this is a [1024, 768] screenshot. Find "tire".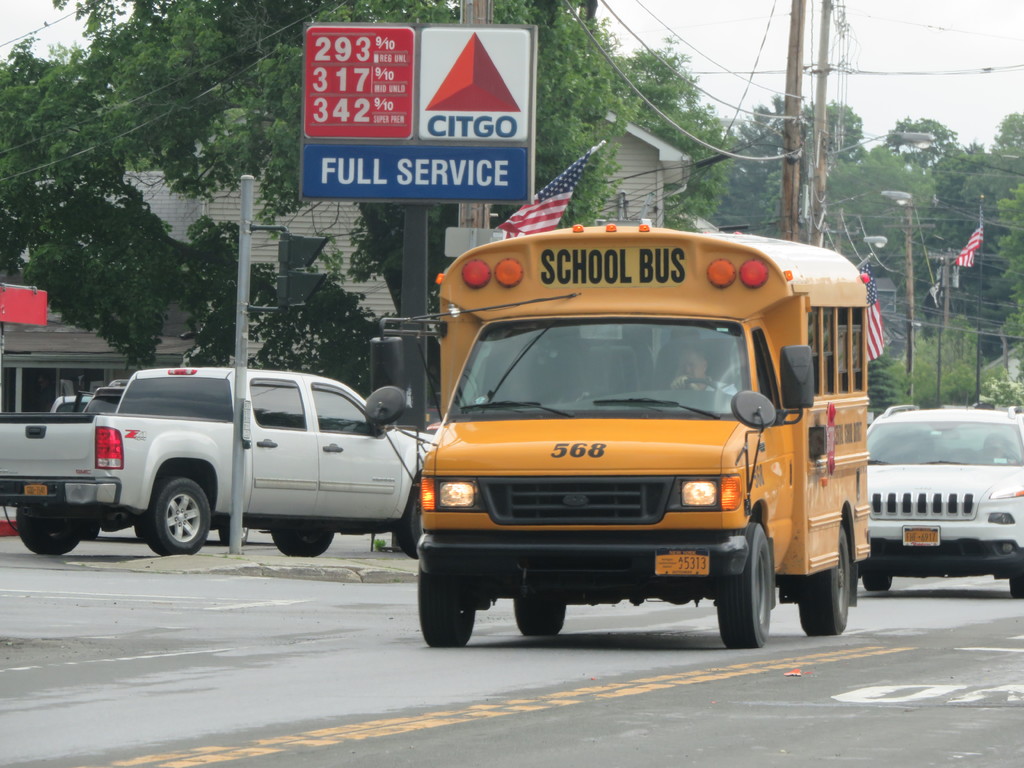
Bounding box: left=16, top=502, right=78, bottom=556.
